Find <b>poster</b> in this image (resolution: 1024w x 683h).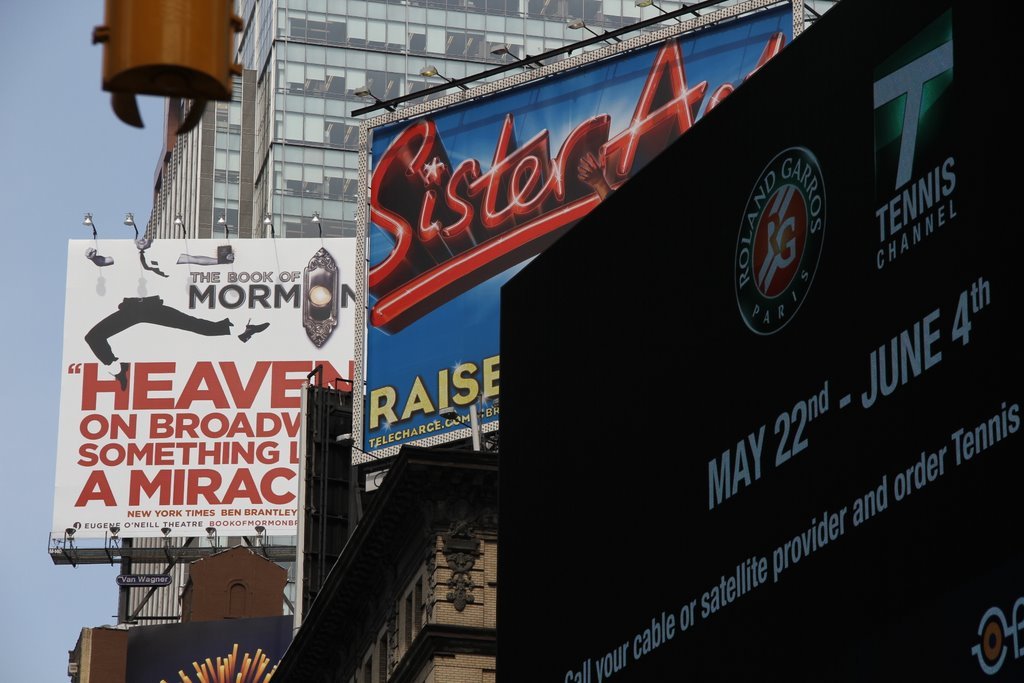
detection(364, 4, 796, 455).
